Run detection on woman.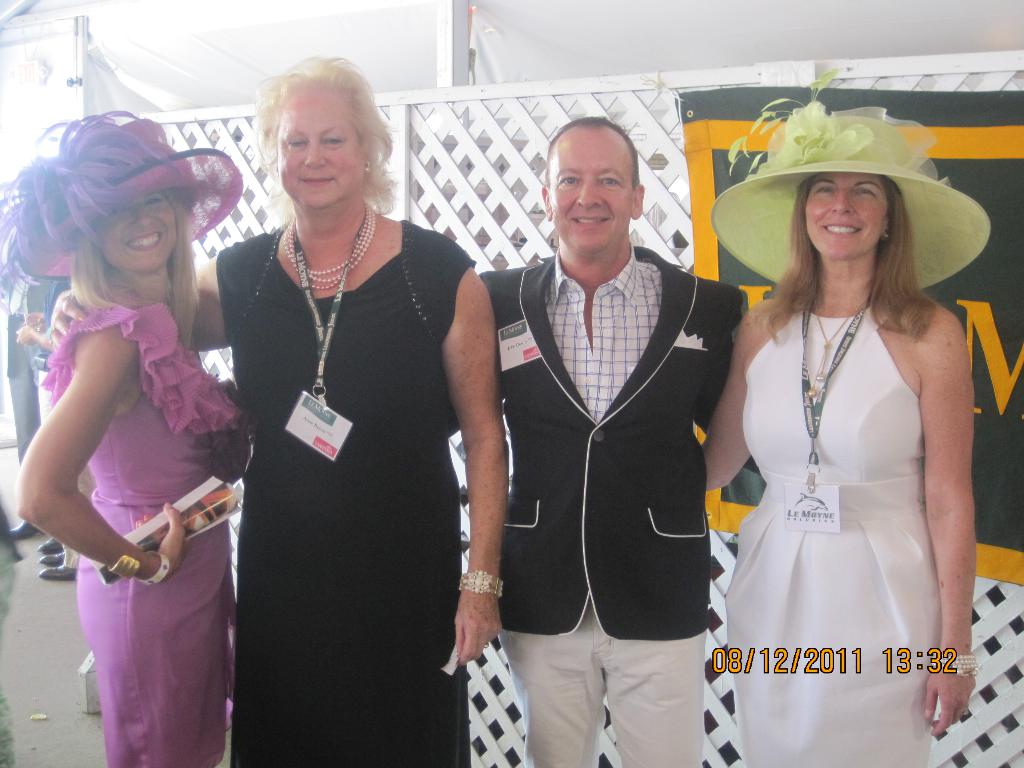
Result: [left=699, top=115, right=975, bottom=767].
